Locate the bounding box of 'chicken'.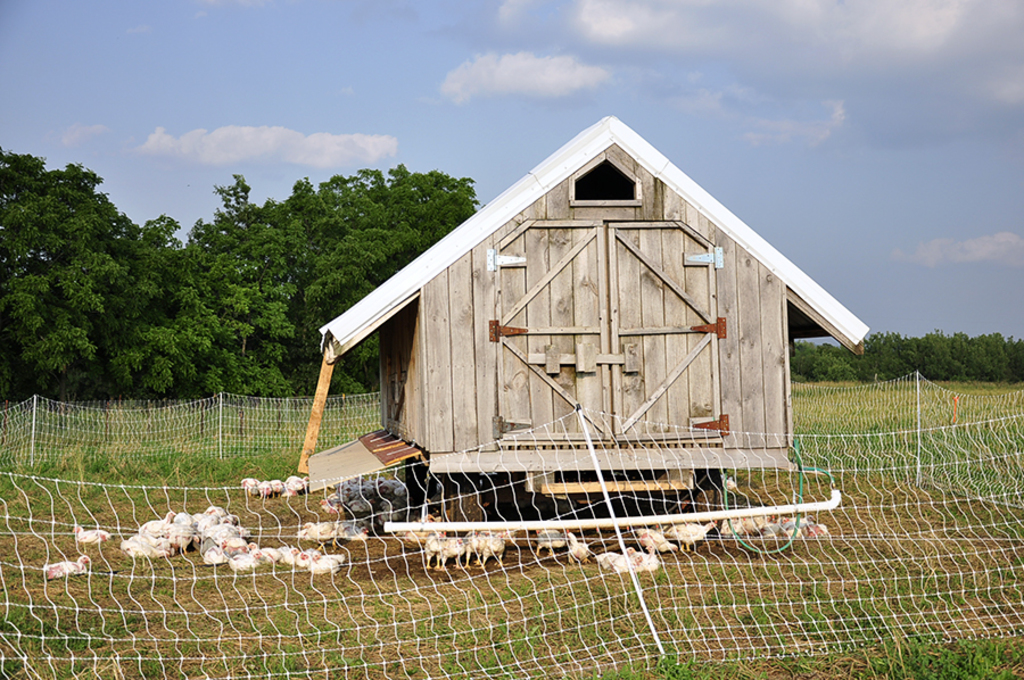
Bounding box: [x1=585, y1=544, x2=670, y2=582].
